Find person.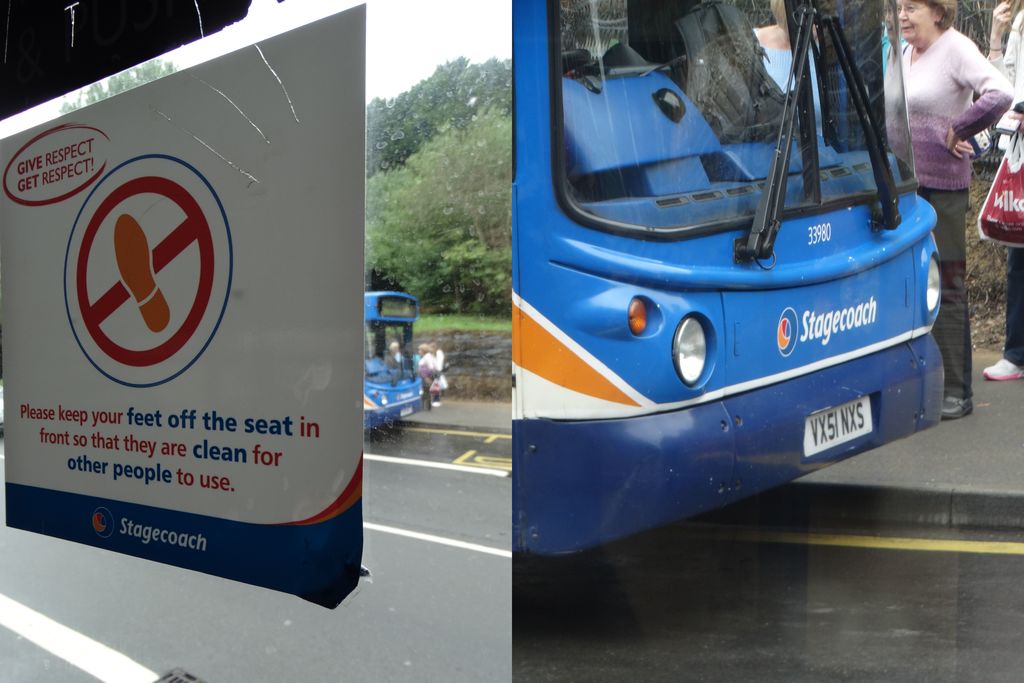
(425, 343, 450, 398).
